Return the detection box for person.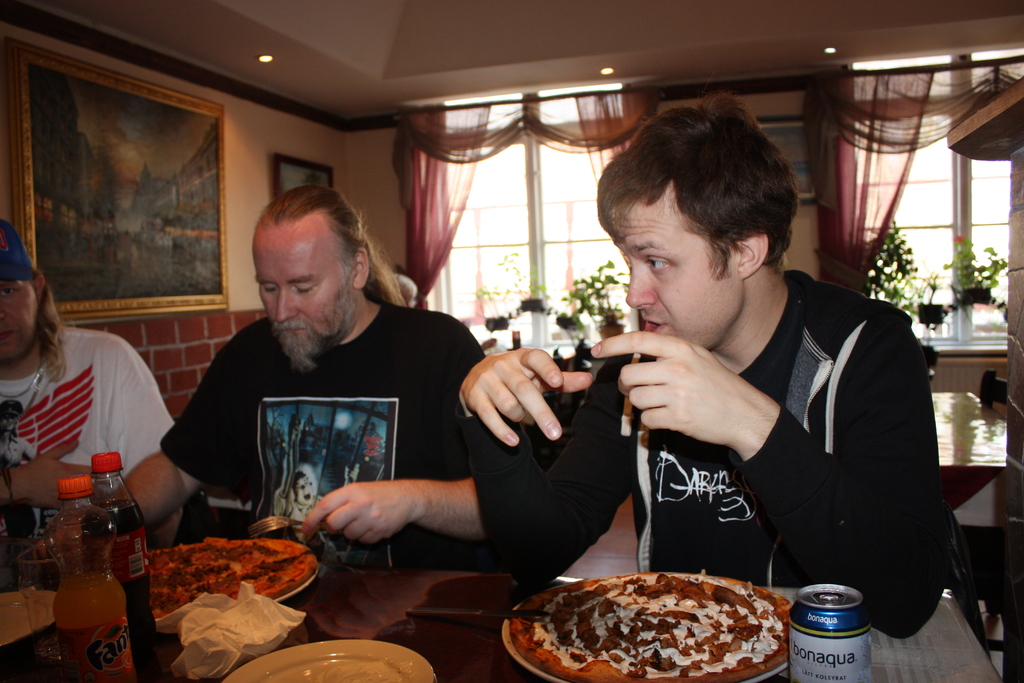
bbox(31, 184, 486, 573).
